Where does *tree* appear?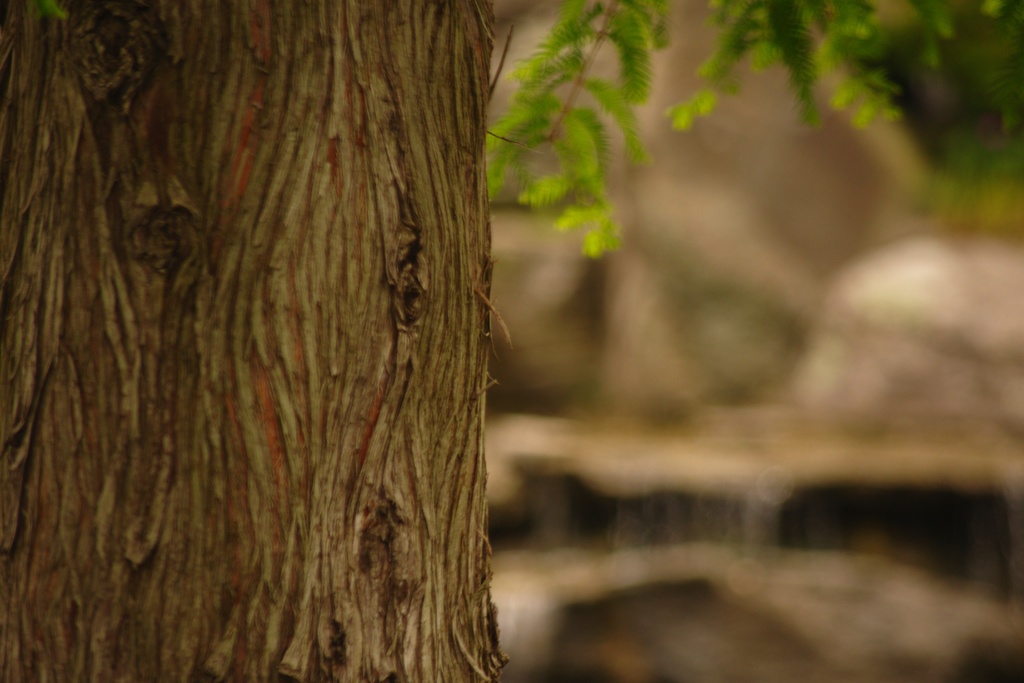
Appears at [x1=0, y1=0, x2=1023, y2=682].
